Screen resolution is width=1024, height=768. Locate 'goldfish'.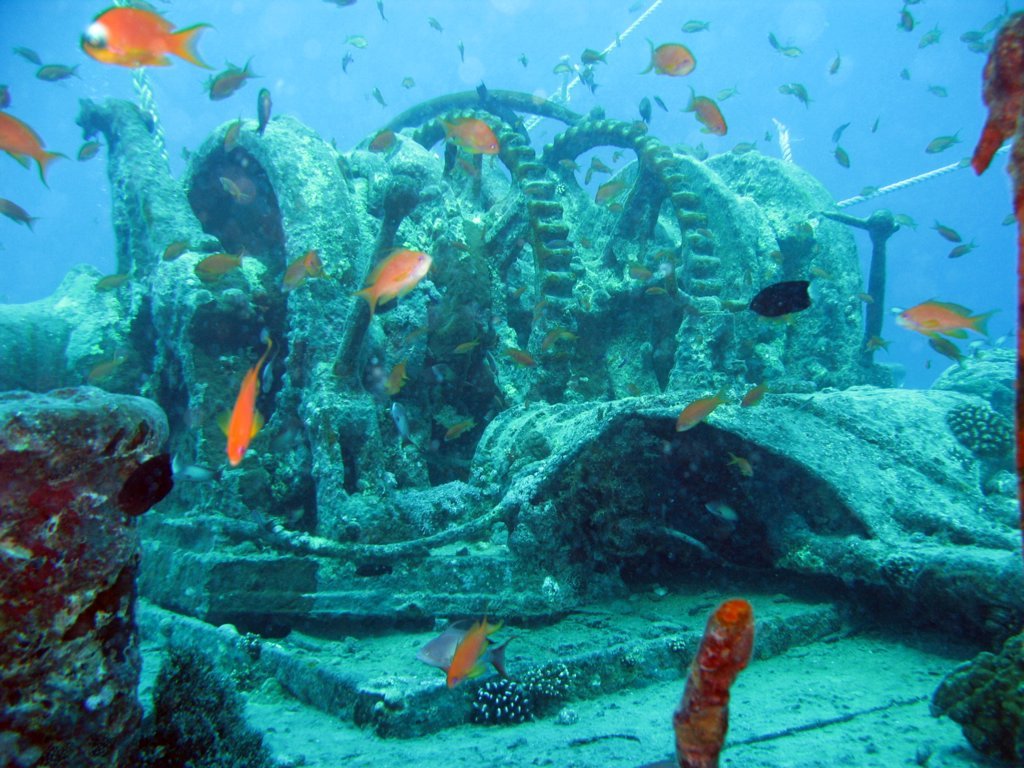
box(97, 274, 132, 292).
